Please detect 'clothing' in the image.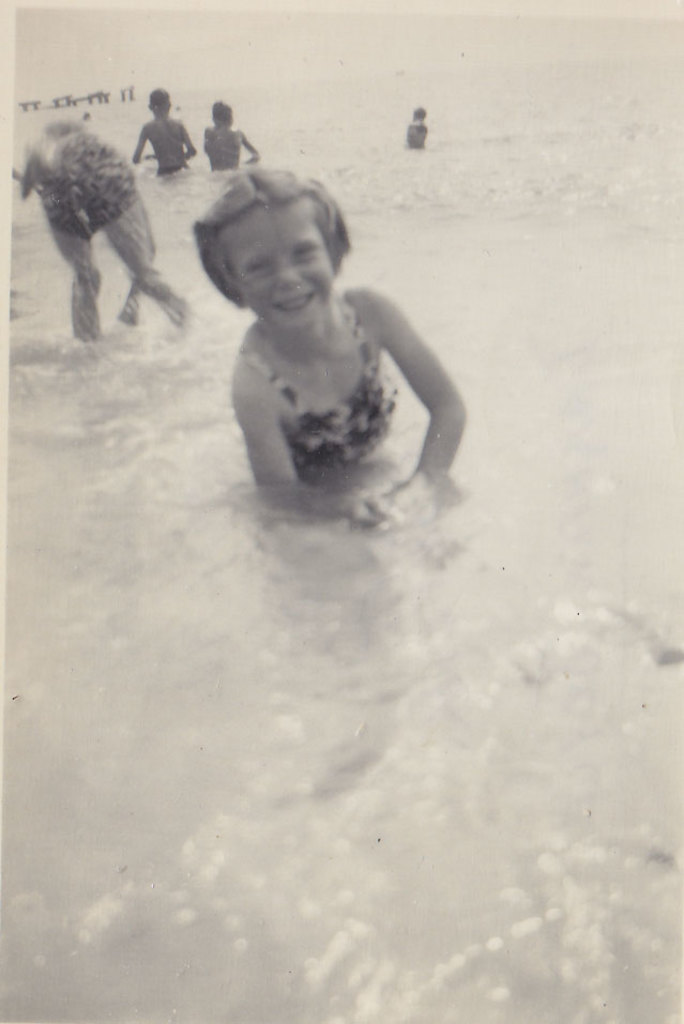
bbox(42, 116, 147, 236).
